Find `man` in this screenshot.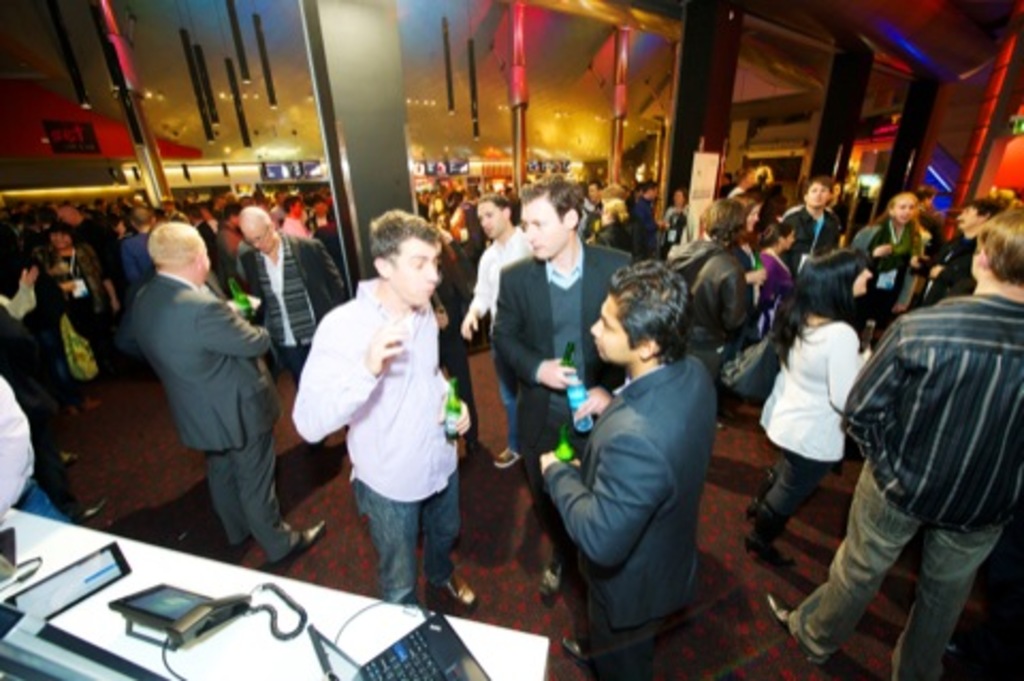
The bounding box for `man` is (540, 265, 721, 670).
